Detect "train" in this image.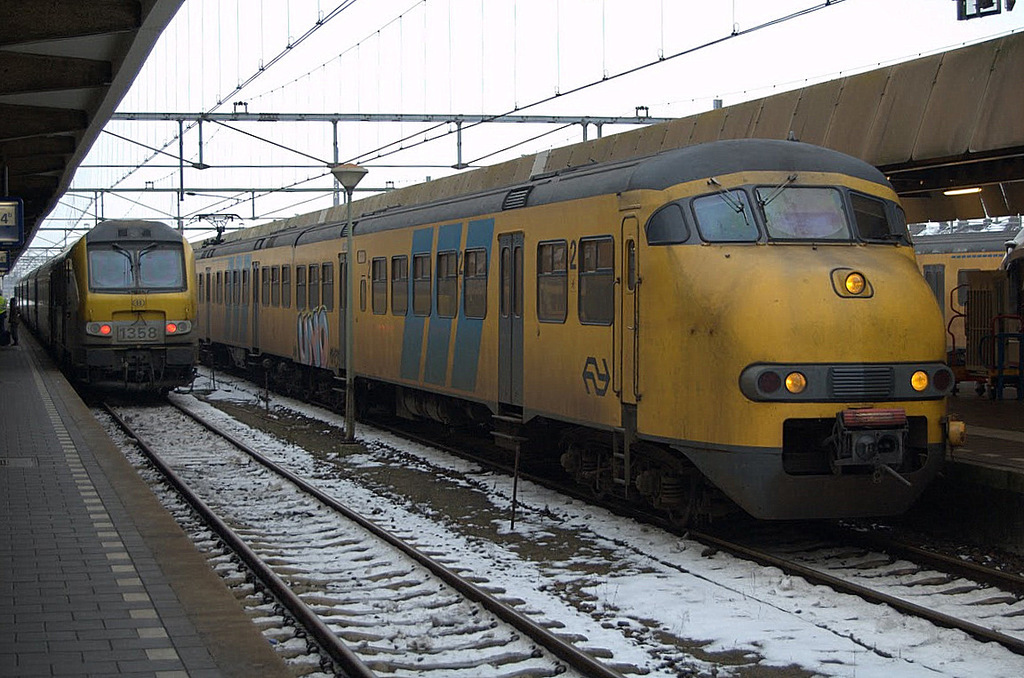
Detection: bbox=(195, 136, 967, 525).
